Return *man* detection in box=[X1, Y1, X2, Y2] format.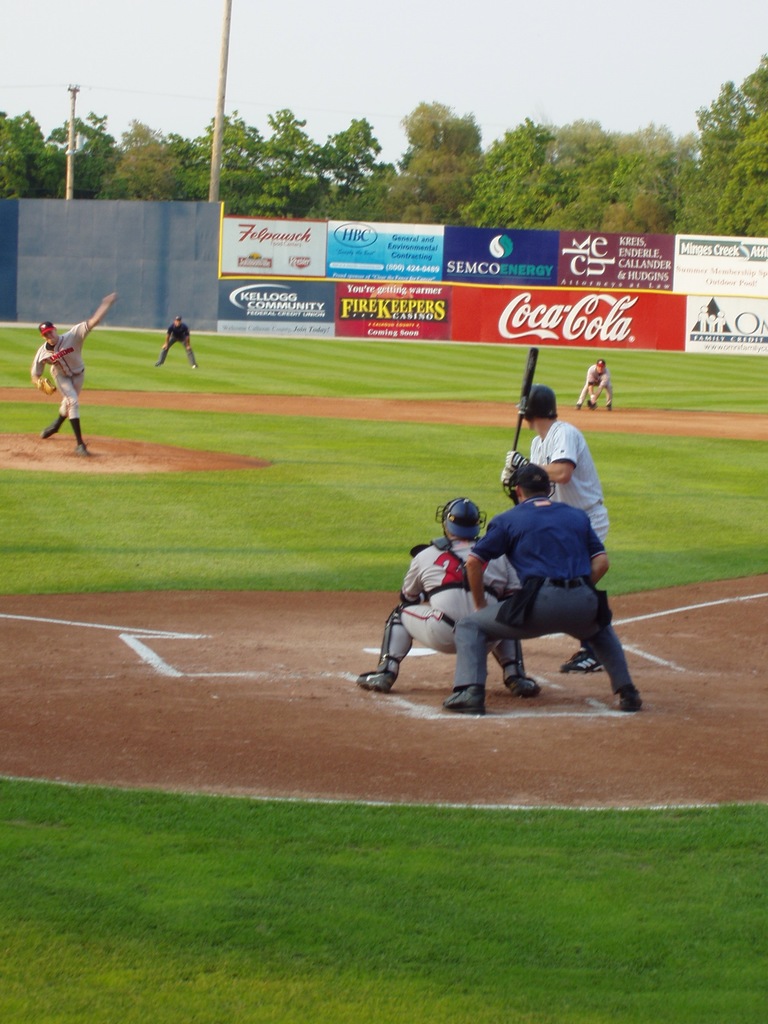
box=[360, 494, 536, 702].
